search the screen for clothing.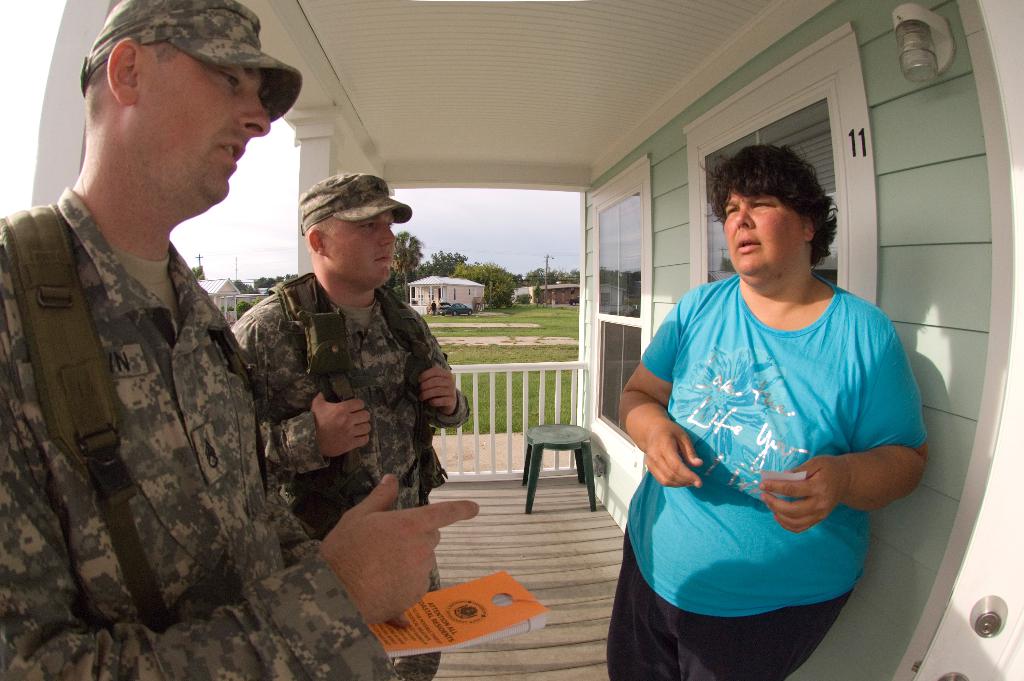
Found at pyautogui.locateOnScreen(628, 219, 902, 648).
